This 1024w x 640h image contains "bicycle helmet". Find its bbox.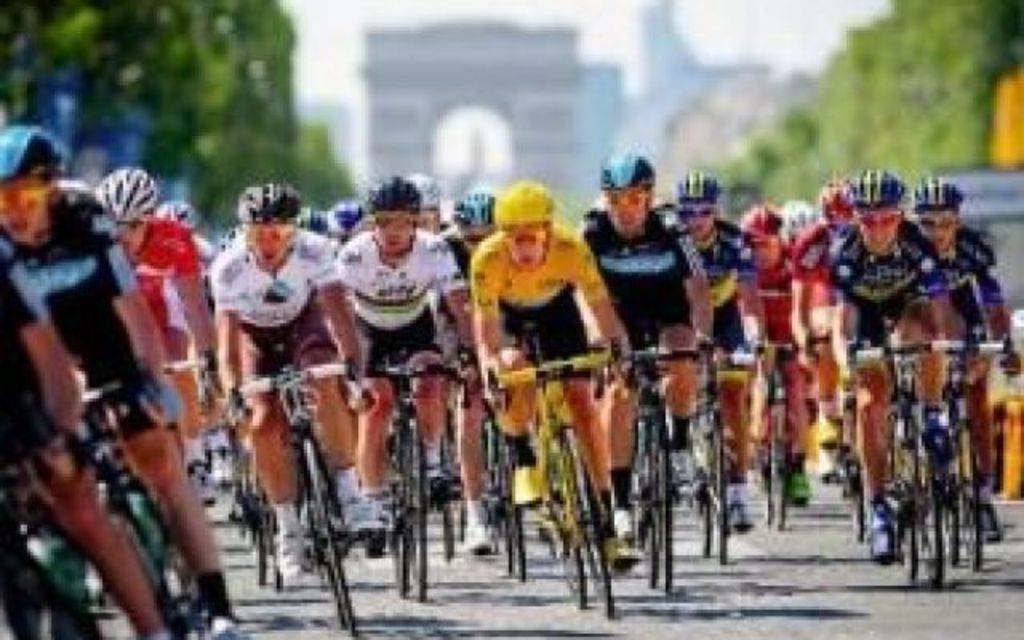
box(451, 190, 488, 230).
